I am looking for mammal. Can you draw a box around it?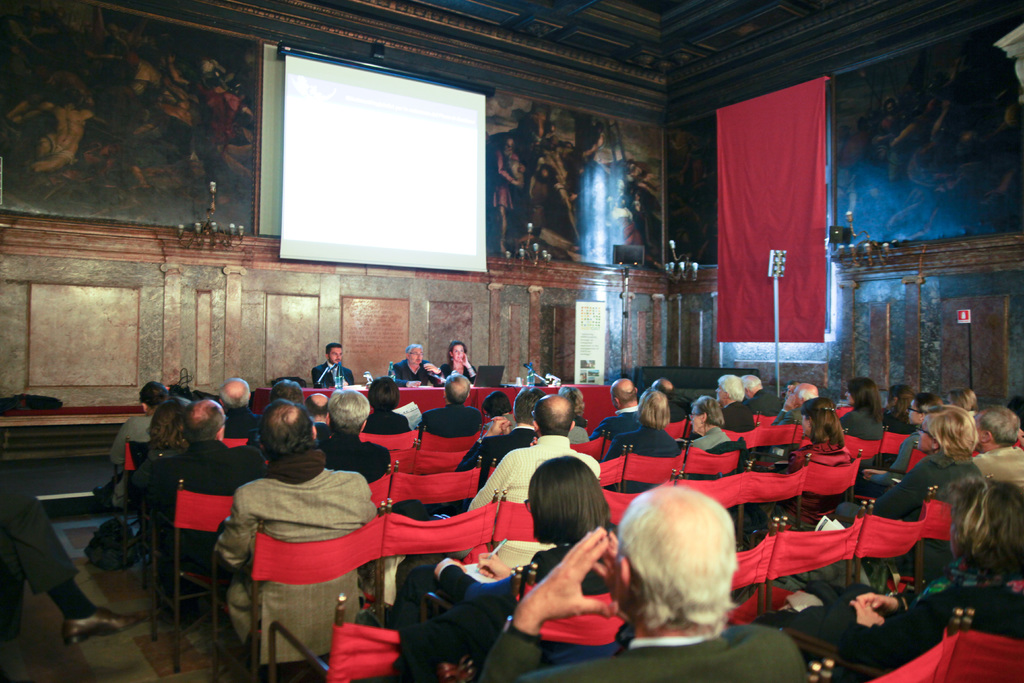
Sure, the bounding box is <box>837,402,983,518</box>.
